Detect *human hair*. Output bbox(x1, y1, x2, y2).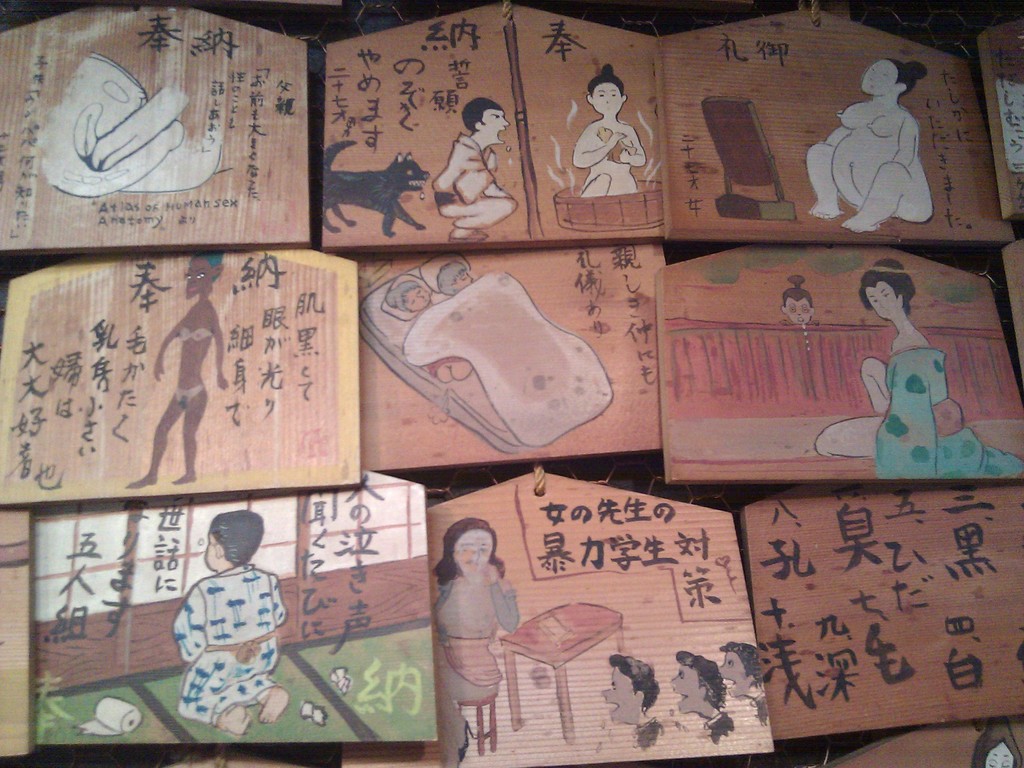
bbox(207, 504, 264, 561).
